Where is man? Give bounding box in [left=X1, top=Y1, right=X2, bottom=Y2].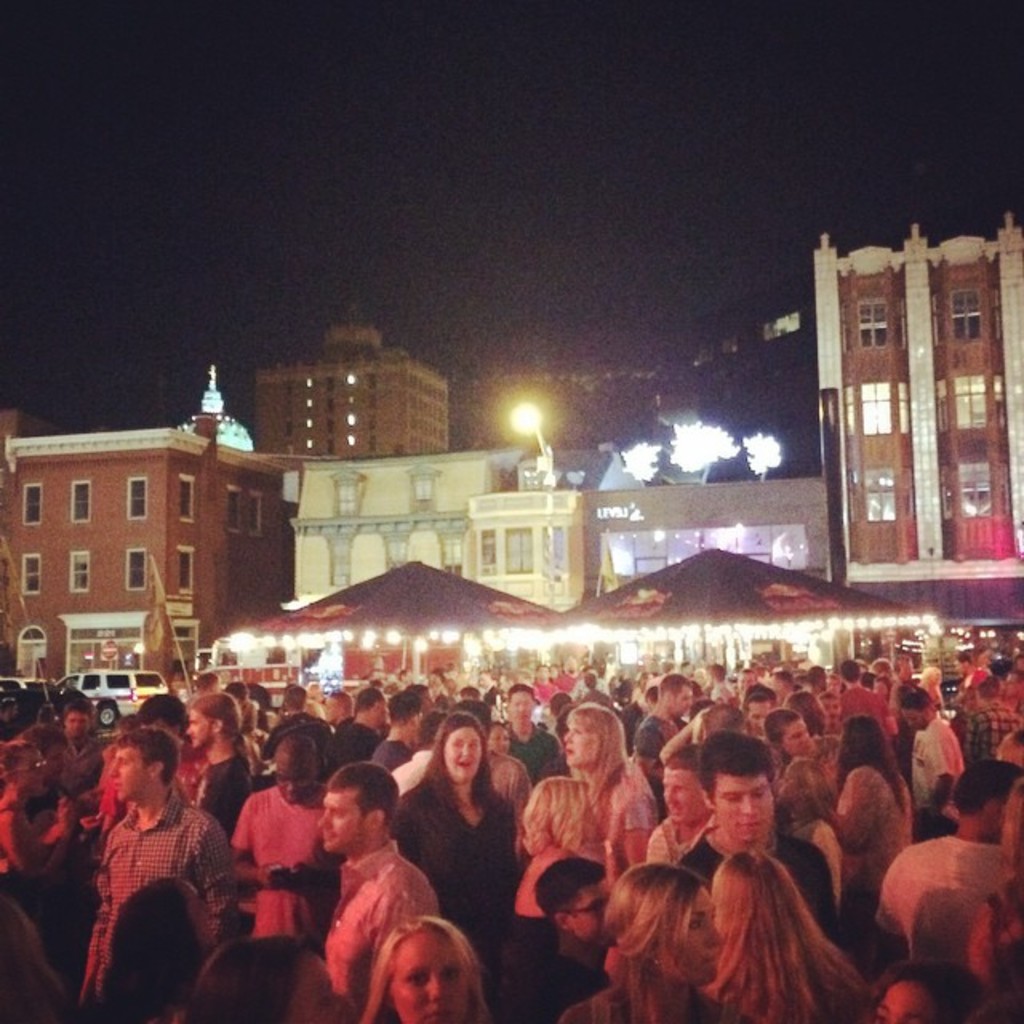
[left=746, top=683, right=776, bottom=726].
